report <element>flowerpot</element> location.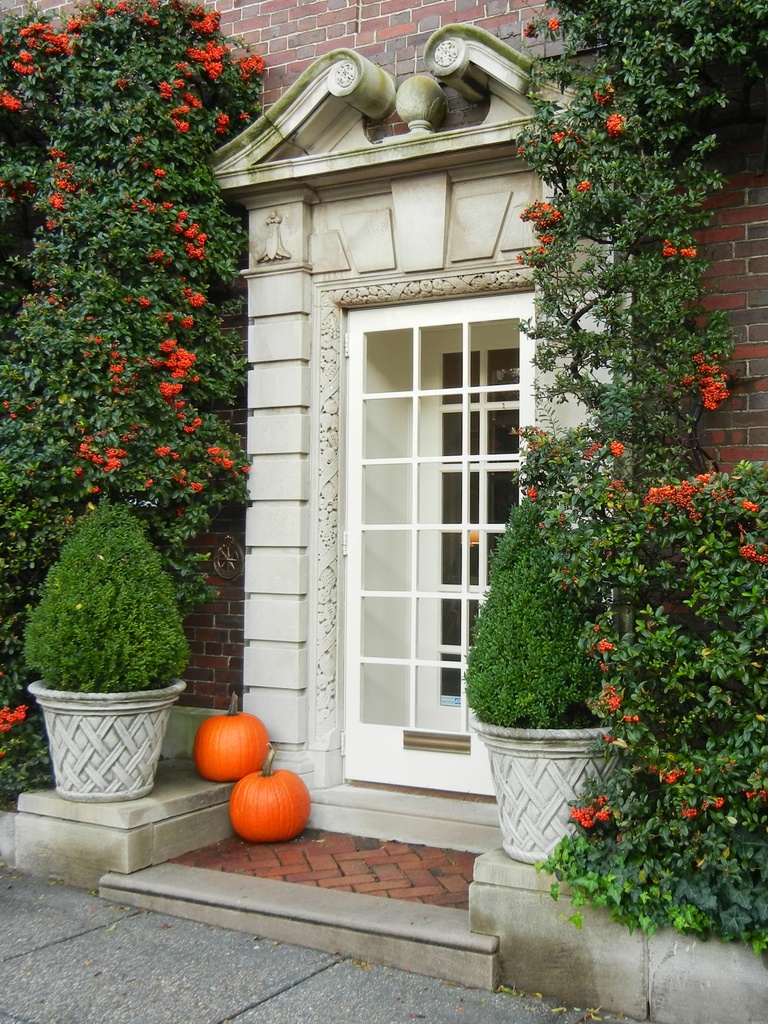
Report: <bbox>26, 686, 170, 796</bbox>.
